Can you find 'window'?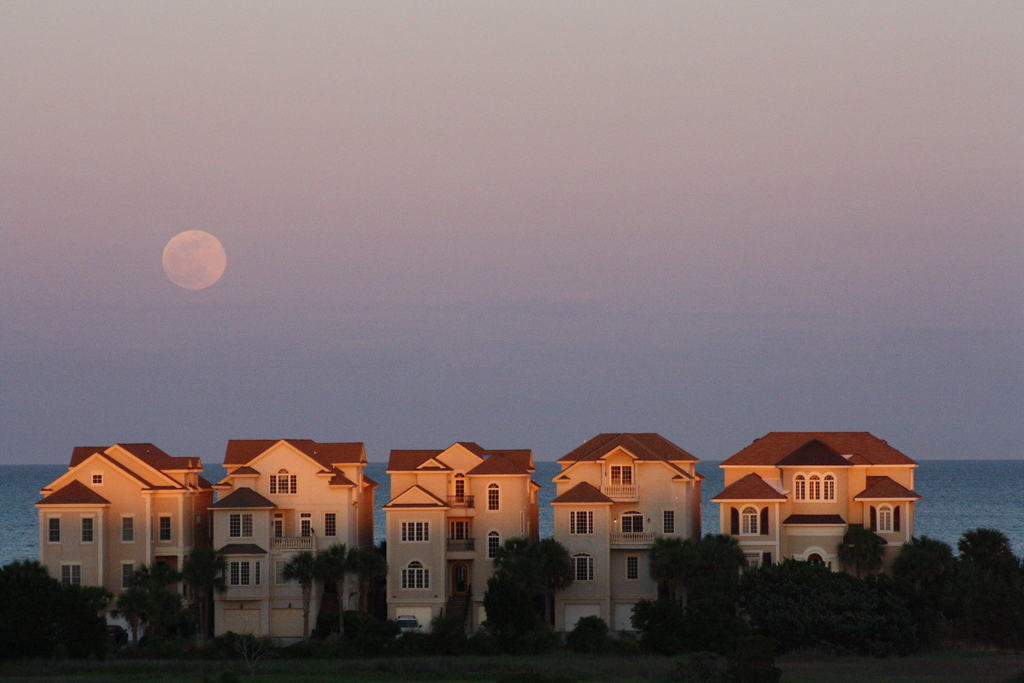
Yes, bounding box: bbox(659, 508, 678, 538).
